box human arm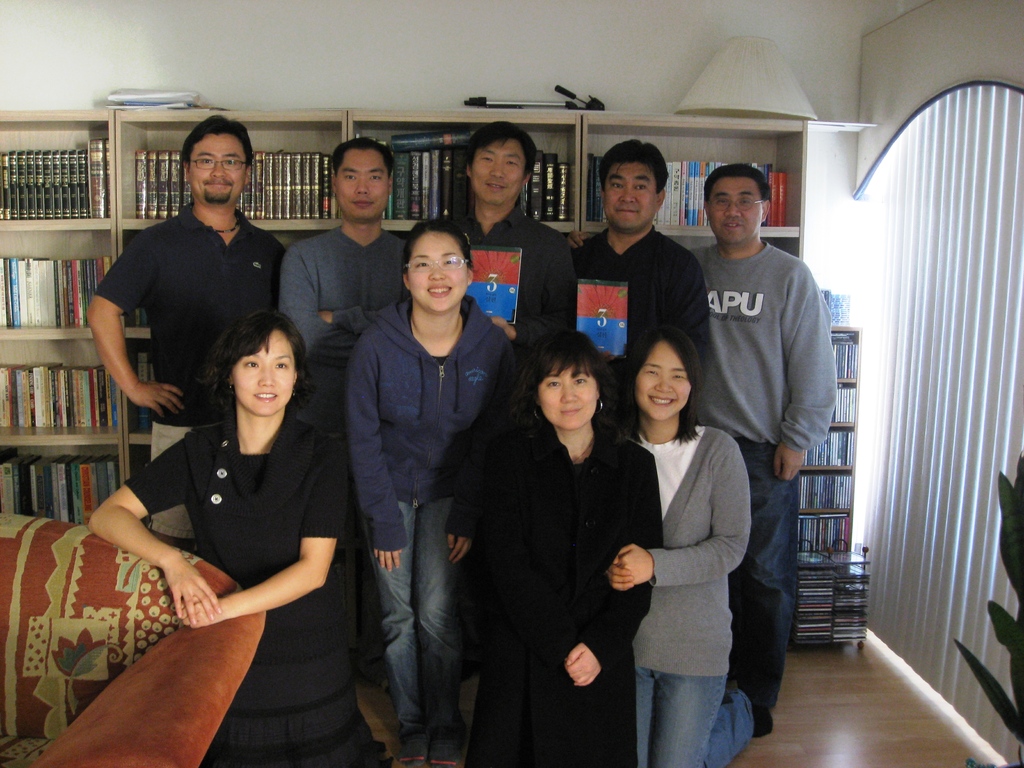
[490, 240, 575, 339]
